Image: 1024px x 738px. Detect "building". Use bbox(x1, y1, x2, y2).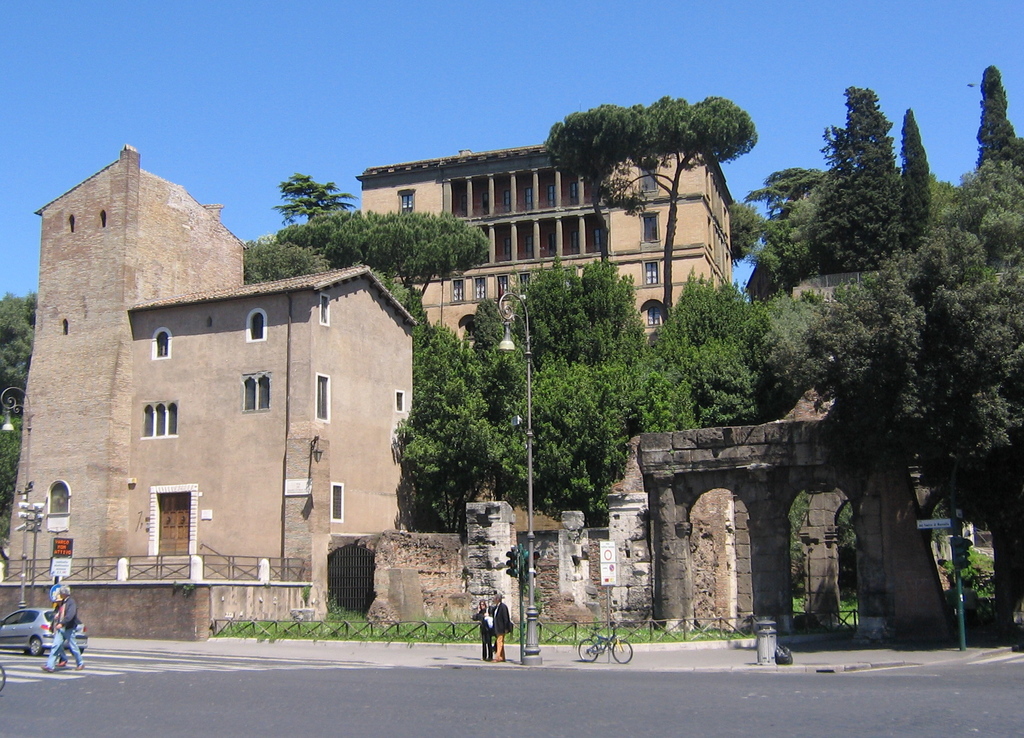
bbox(358, 137, 748, 360).
